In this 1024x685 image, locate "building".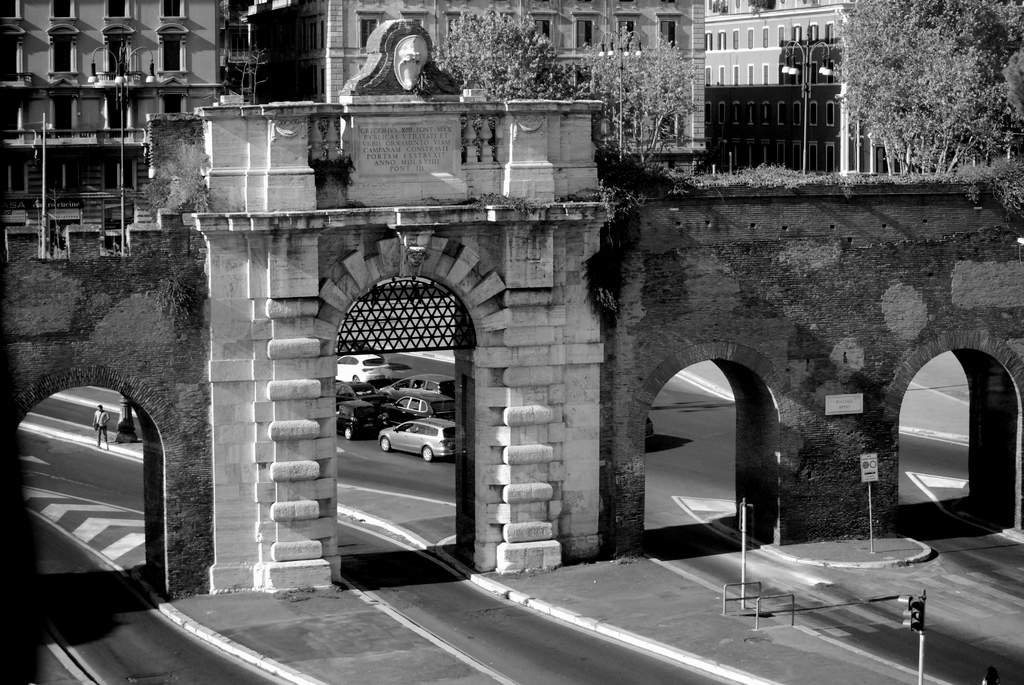
Bounding box: box(246, 0, 705, 178).
